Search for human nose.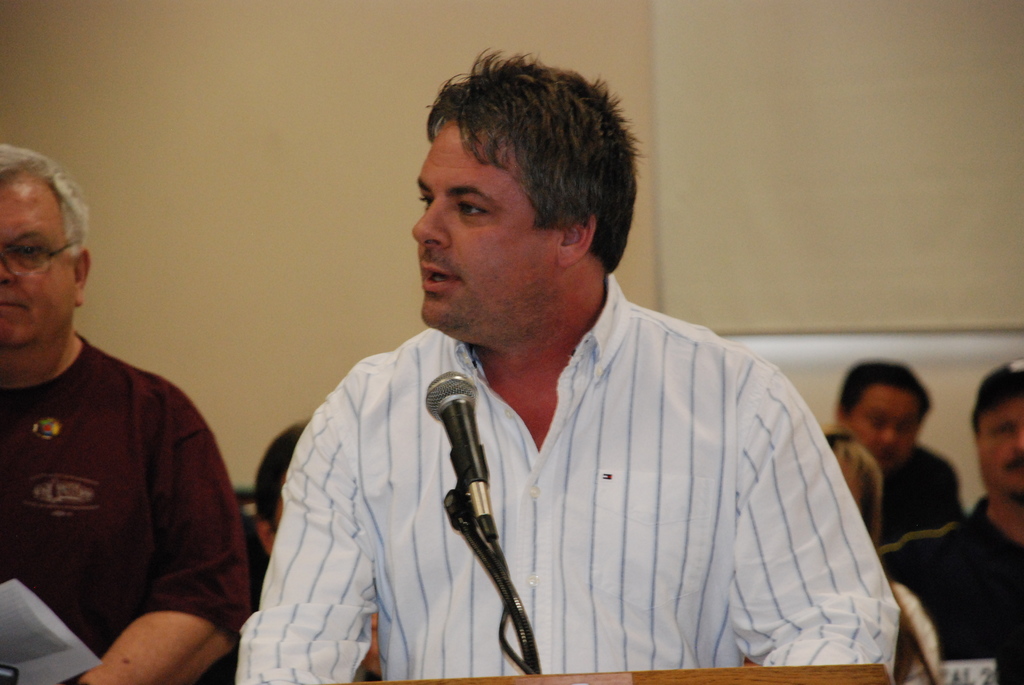
Found at bbox(884, 421, 897, 446).
